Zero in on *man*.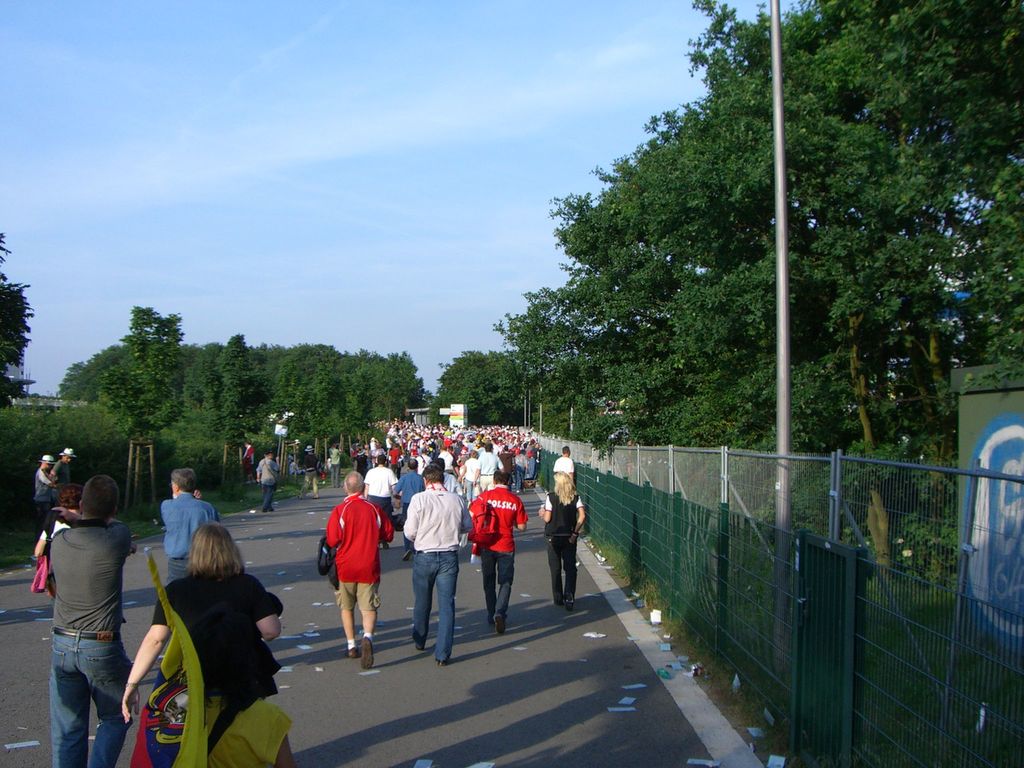
Zeroed in: <region>548, 444, 575, 487</region>.
